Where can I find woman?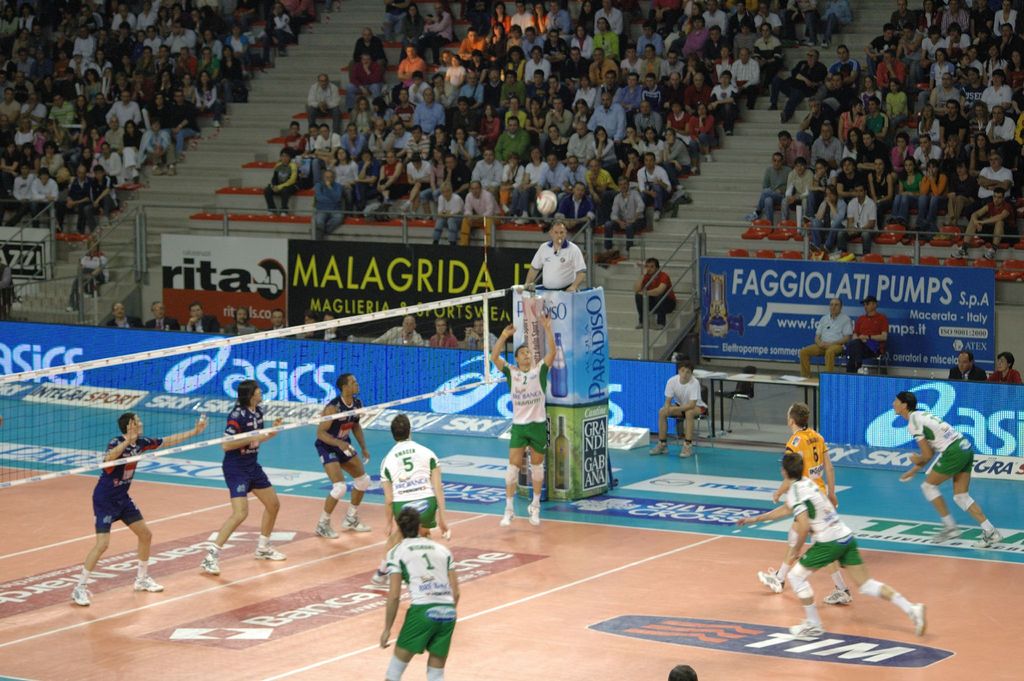
You can find it at 919:0:942:38.
